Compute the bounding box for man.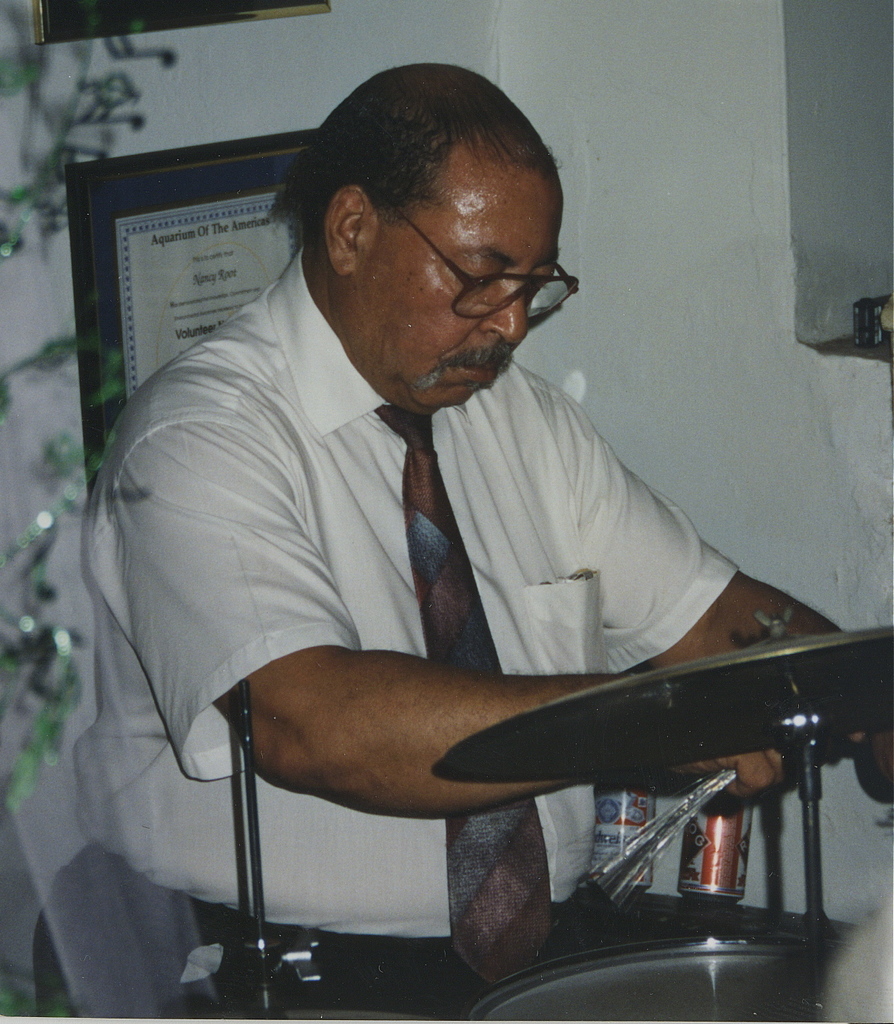
pyautogui.locateOnScreen(67, 101, 795, 995).
